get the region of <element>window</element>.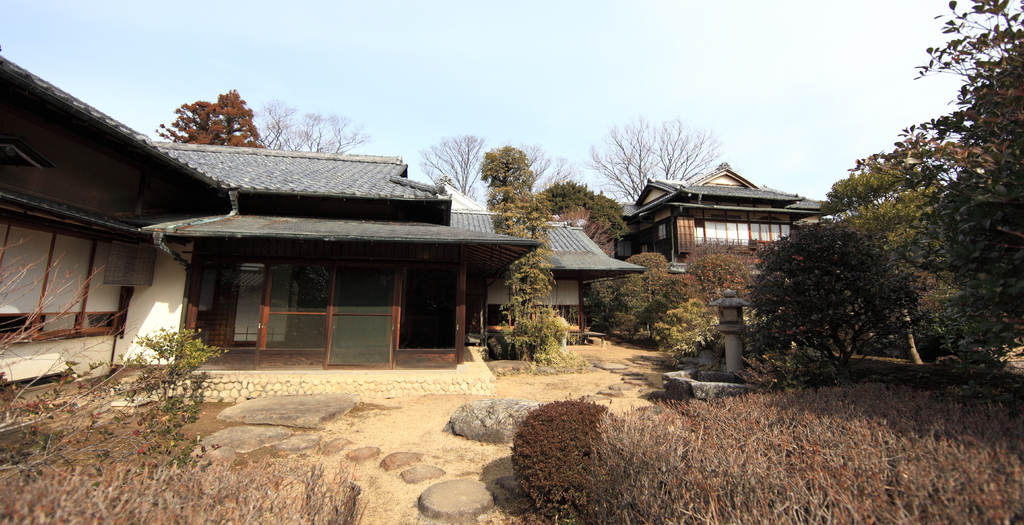
left=0, top=218, right=139, bottom=344.
